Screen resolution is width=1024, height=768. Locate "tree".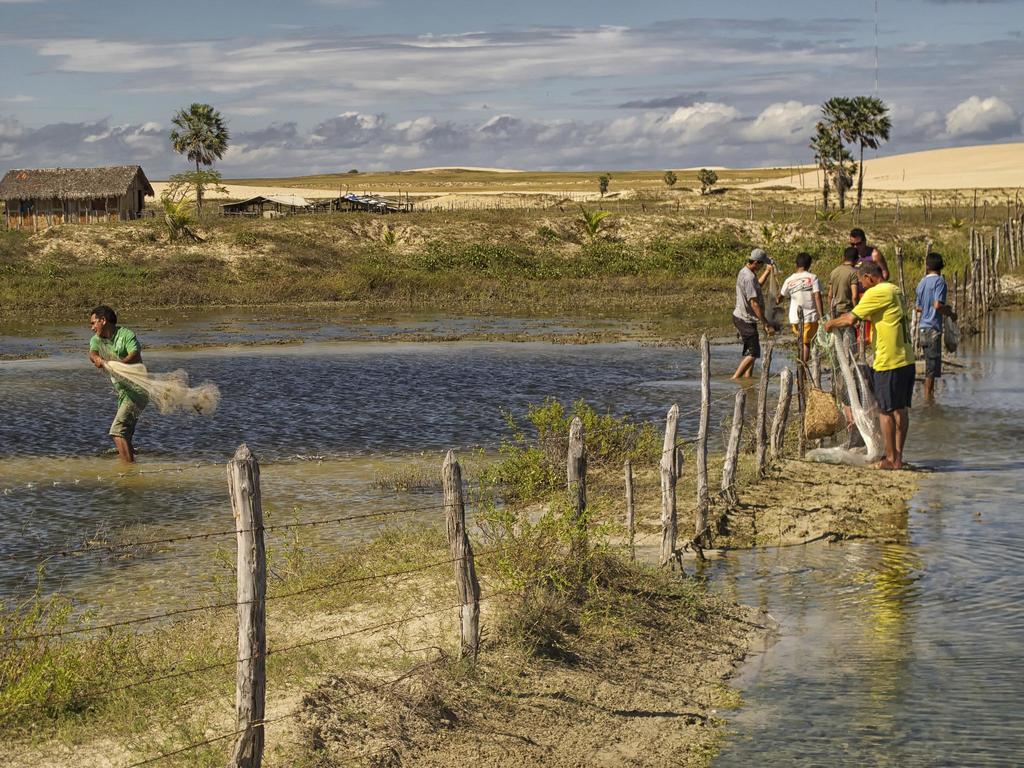
detection(692, 168, 712, 196).
